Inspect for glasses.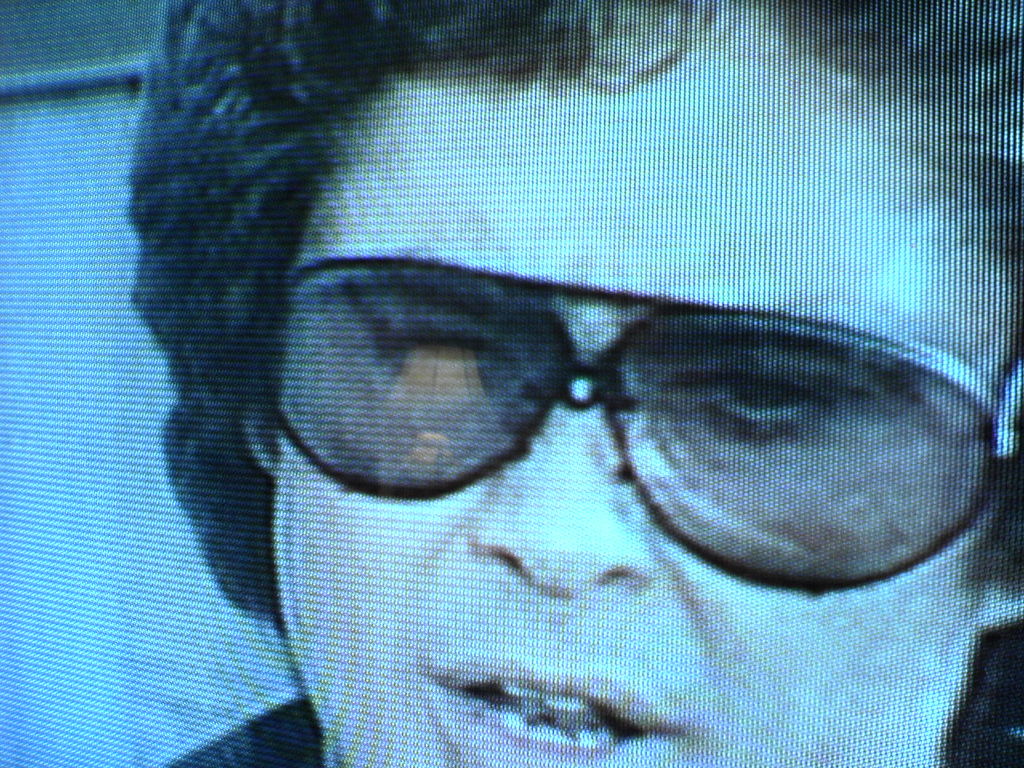
Inspection: x1=263 y1=251 x2=1023 y2=592.
